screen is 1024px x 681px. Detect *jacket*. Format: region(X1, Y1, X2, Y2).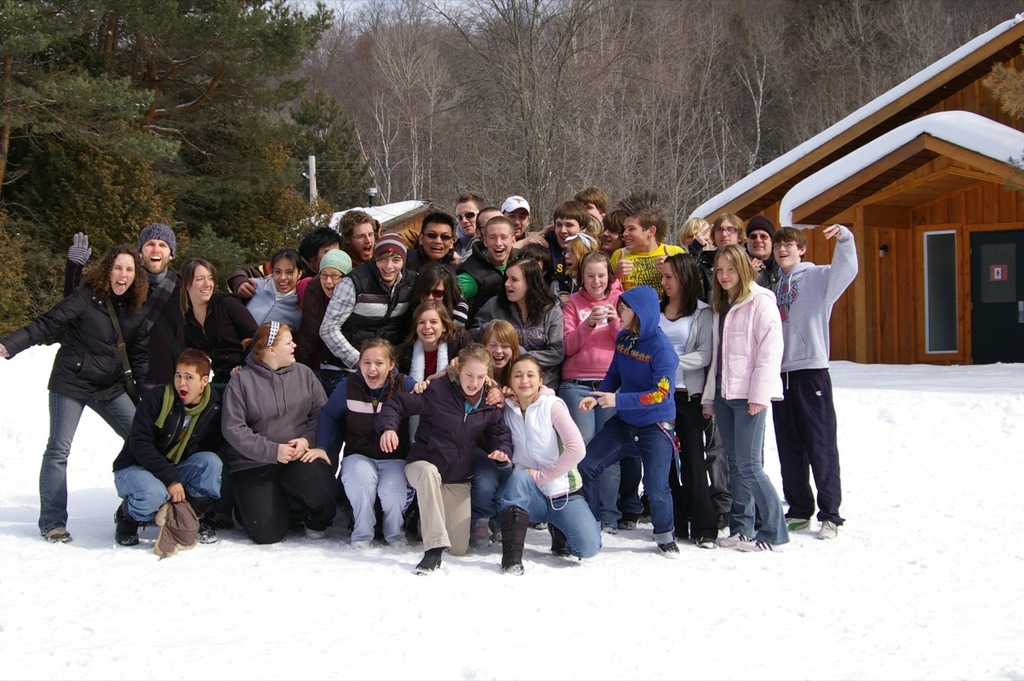
region(341, 256, 427, 350).
